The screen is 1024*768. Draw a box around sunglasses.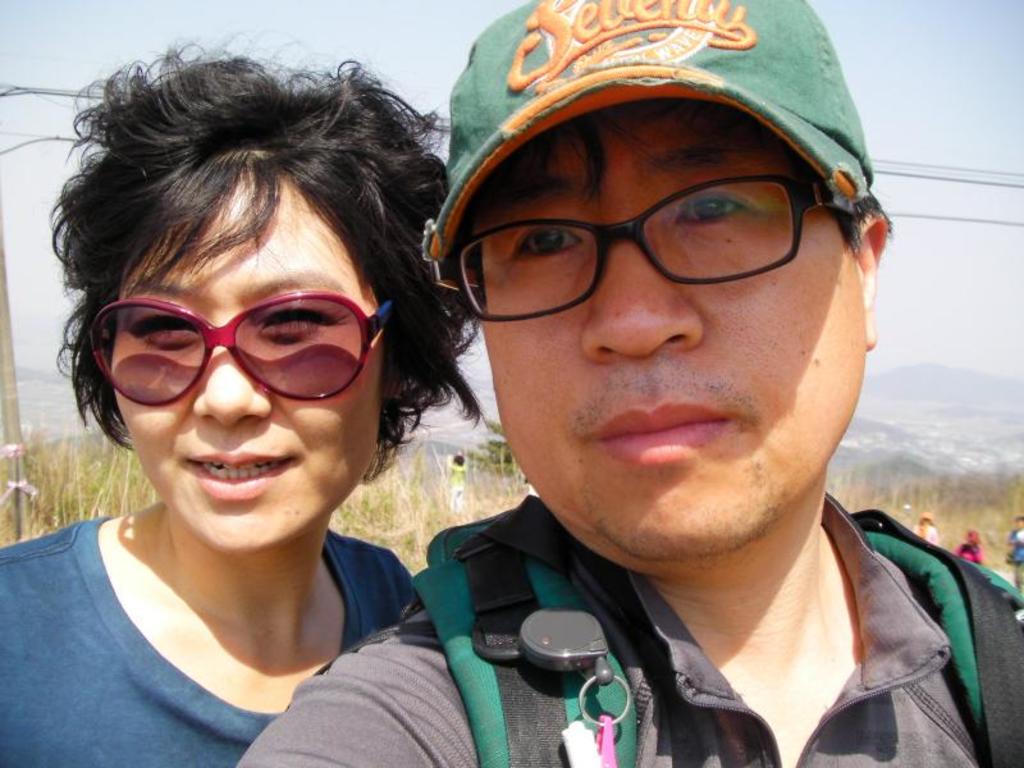
region(87, 291, 399, 402).
